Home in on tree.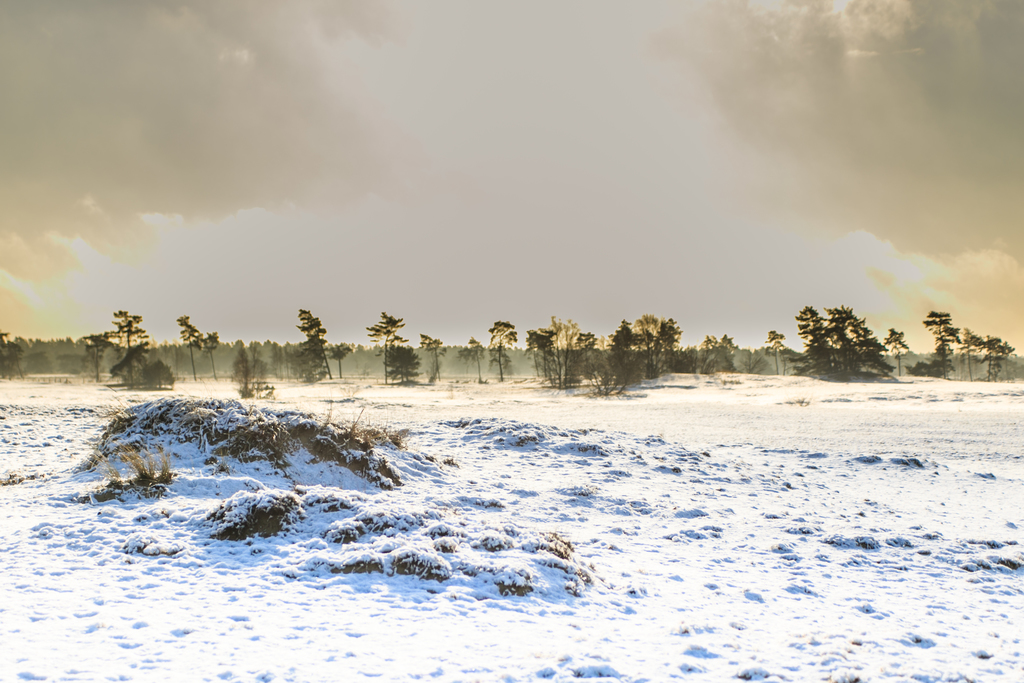
Homed in at Rect(324, 336, 349, 381).
